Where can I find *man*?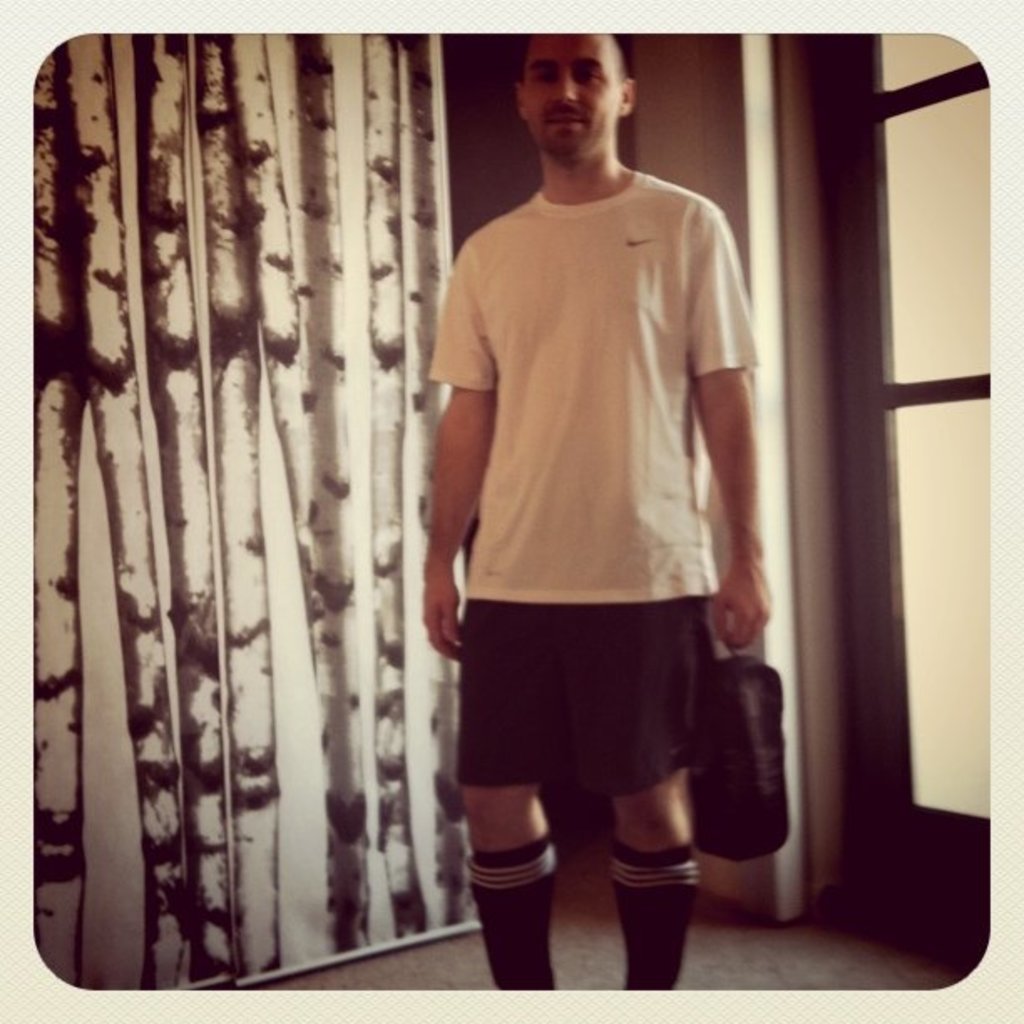
You can find it at pyautogui.locateOnScreen(408, 10, 791, 974).
